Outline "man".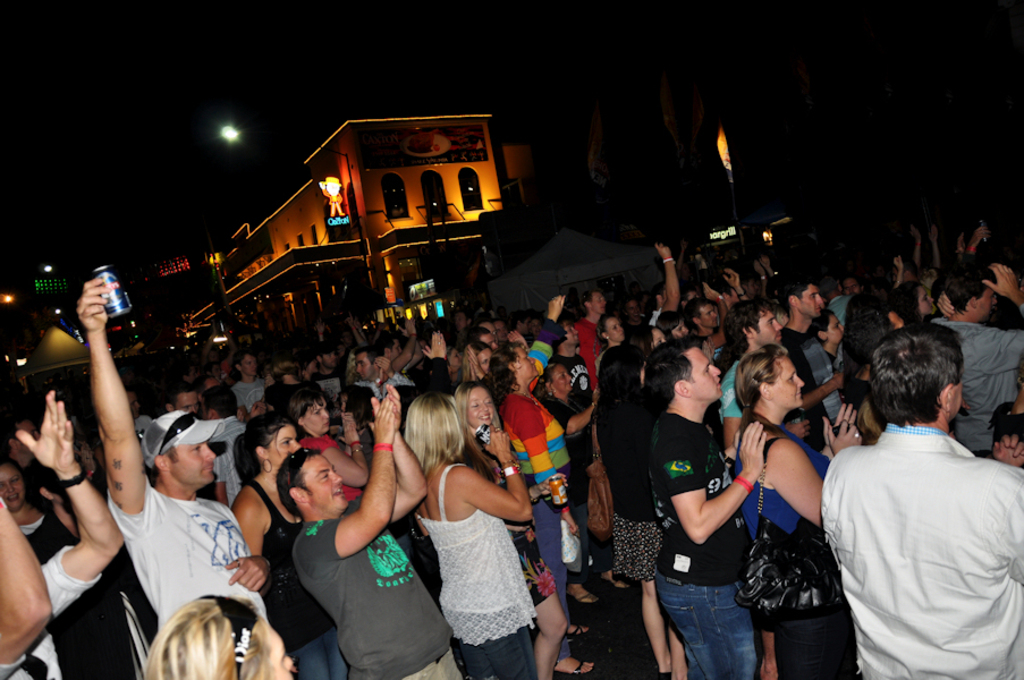
Outline: rect(79, 274, 272, 624).
